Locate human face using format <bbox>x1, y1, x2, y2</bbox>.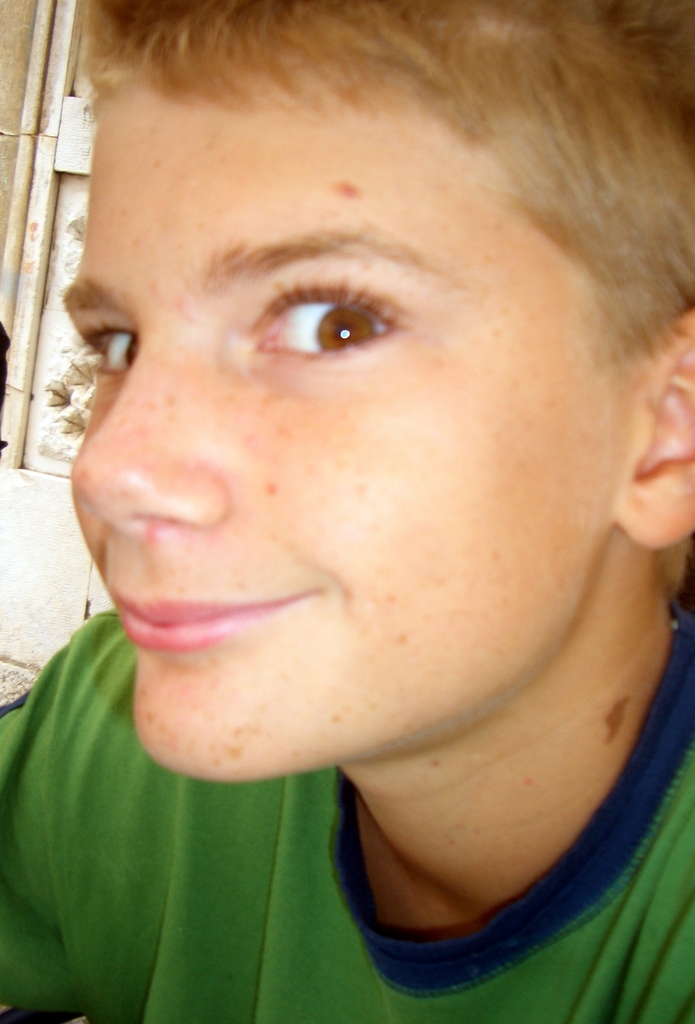
<bbox>60, 65, 609, 783</bbox>.
